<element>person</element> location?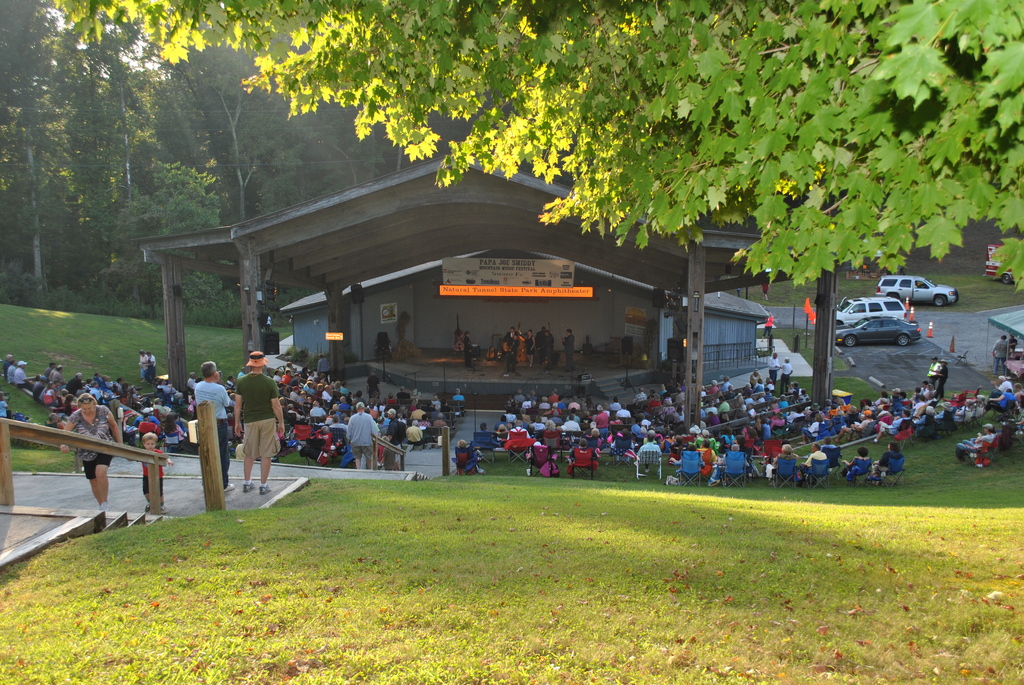
bbox=[673, 441, 704, 469]
